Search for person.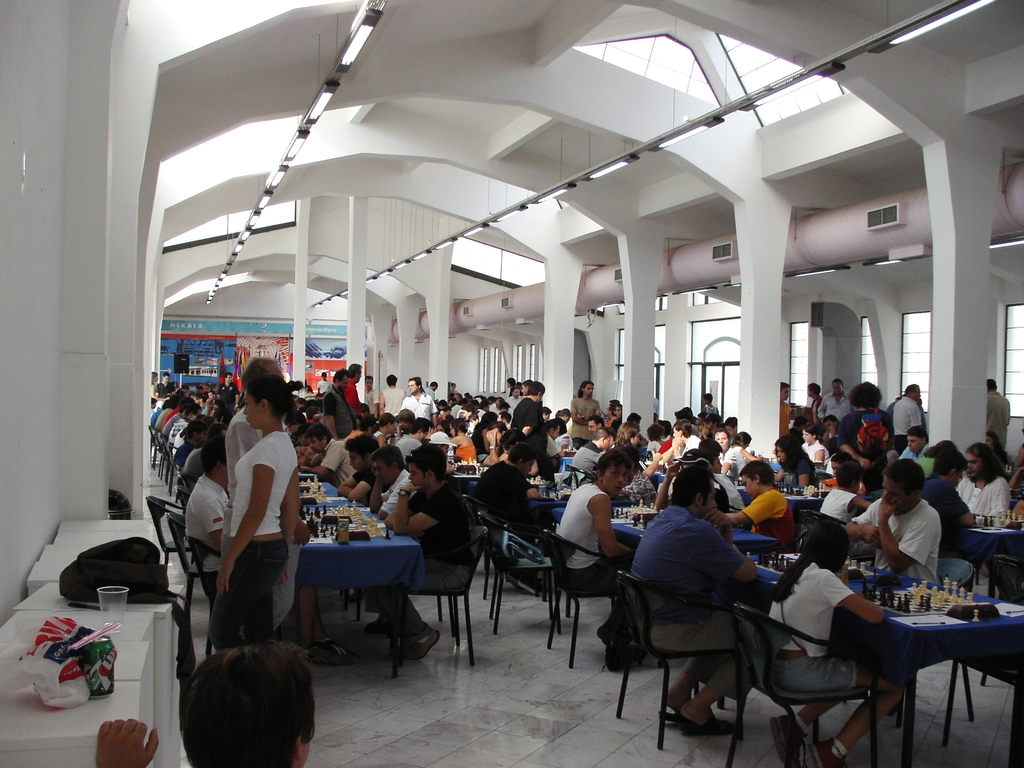
Found at rect(474, 454, 540, 524).
